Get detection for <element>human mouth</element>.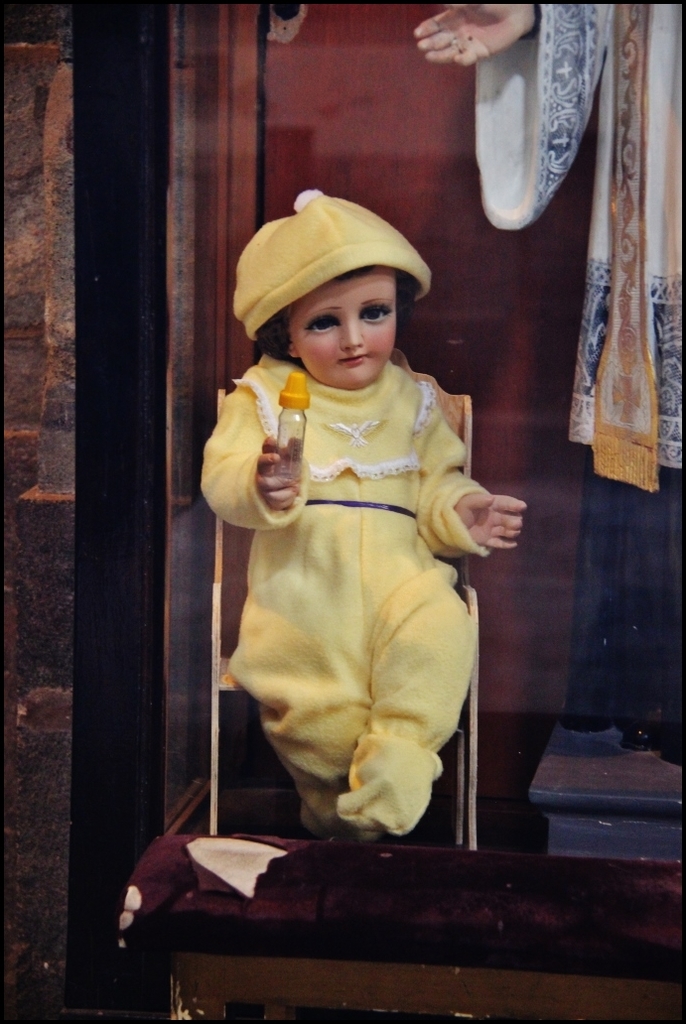
Detection: {"left": 339, "top": 348, "right": 372, "bottom": 376}.
